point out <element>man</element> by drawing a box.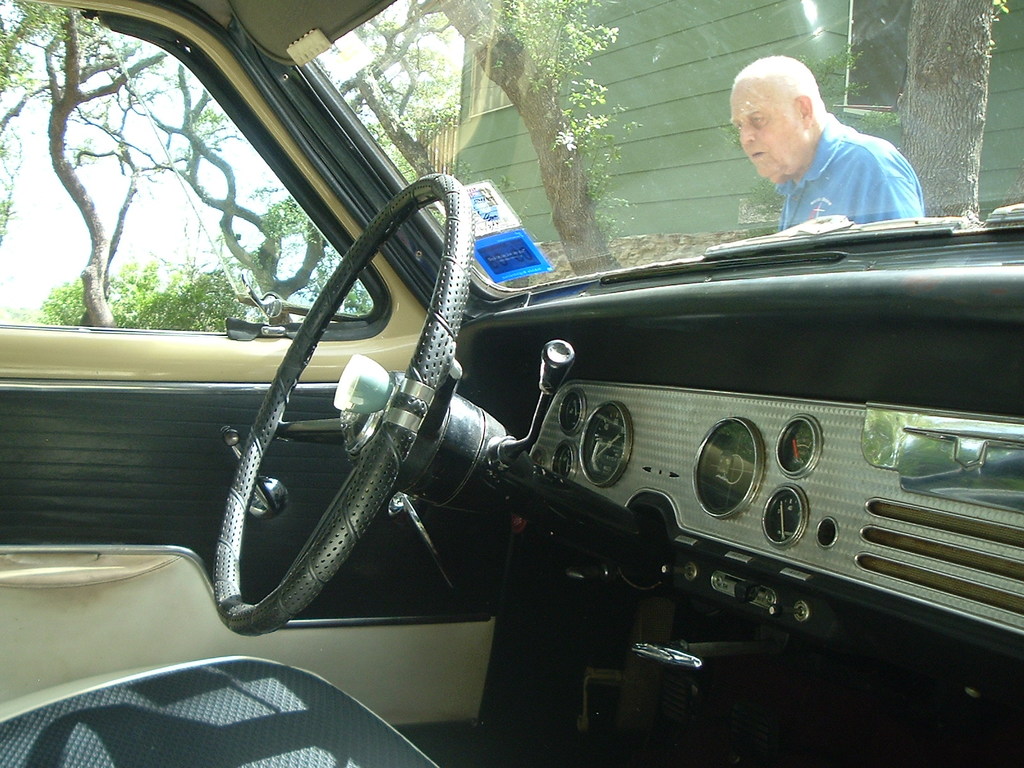
bbox=[728, 52, 922, 233].
